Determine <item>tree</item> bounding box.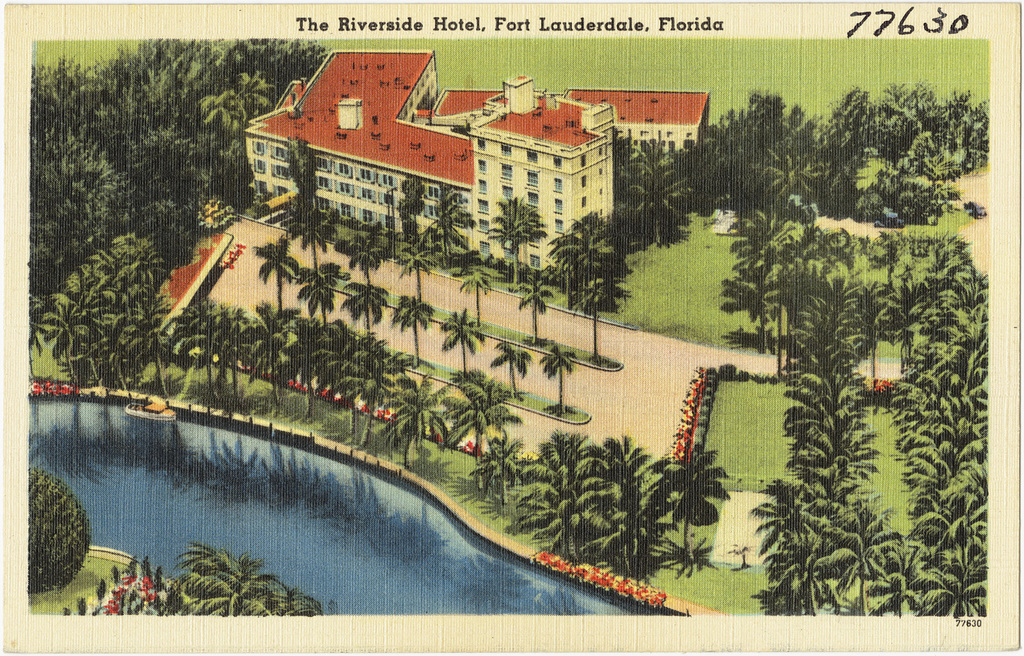
Determined: [x1=485, y1=332, x2=537, y2=401].
